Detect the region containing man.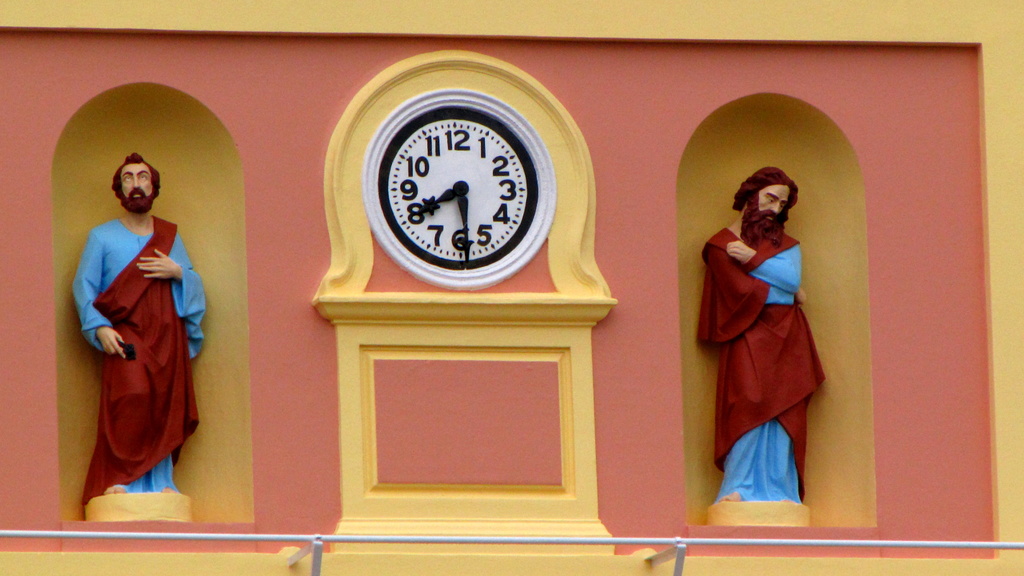
[697, 166, 833, 510].
